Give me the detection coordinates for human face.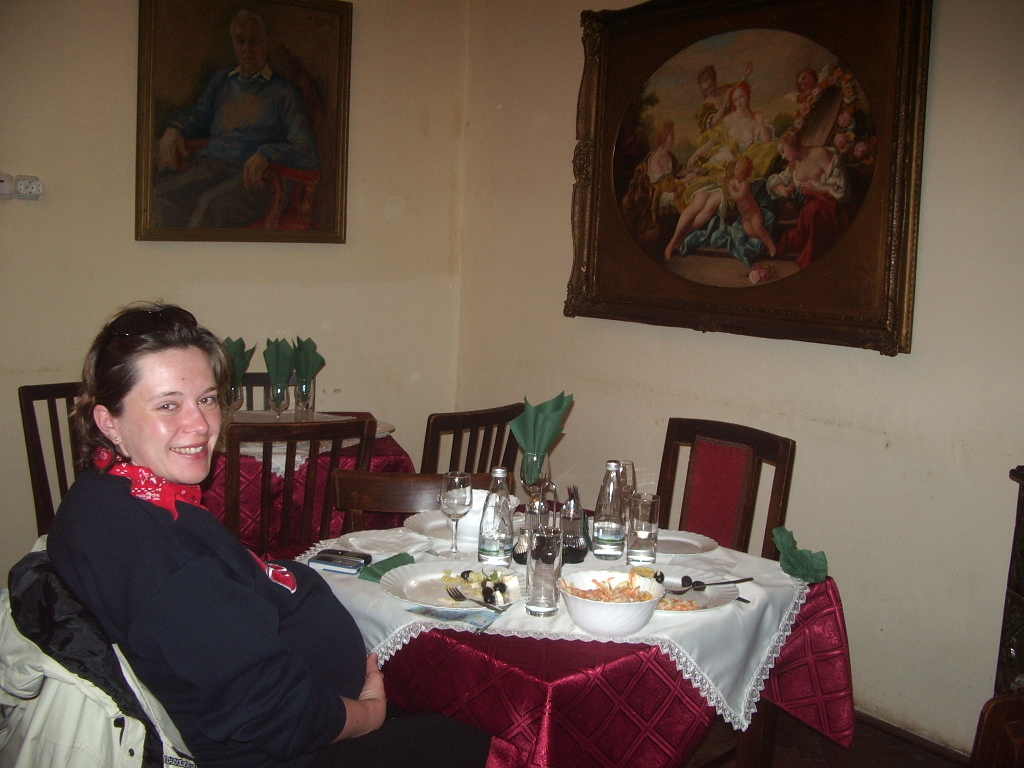
BBox(666, 132, 677, 144).
